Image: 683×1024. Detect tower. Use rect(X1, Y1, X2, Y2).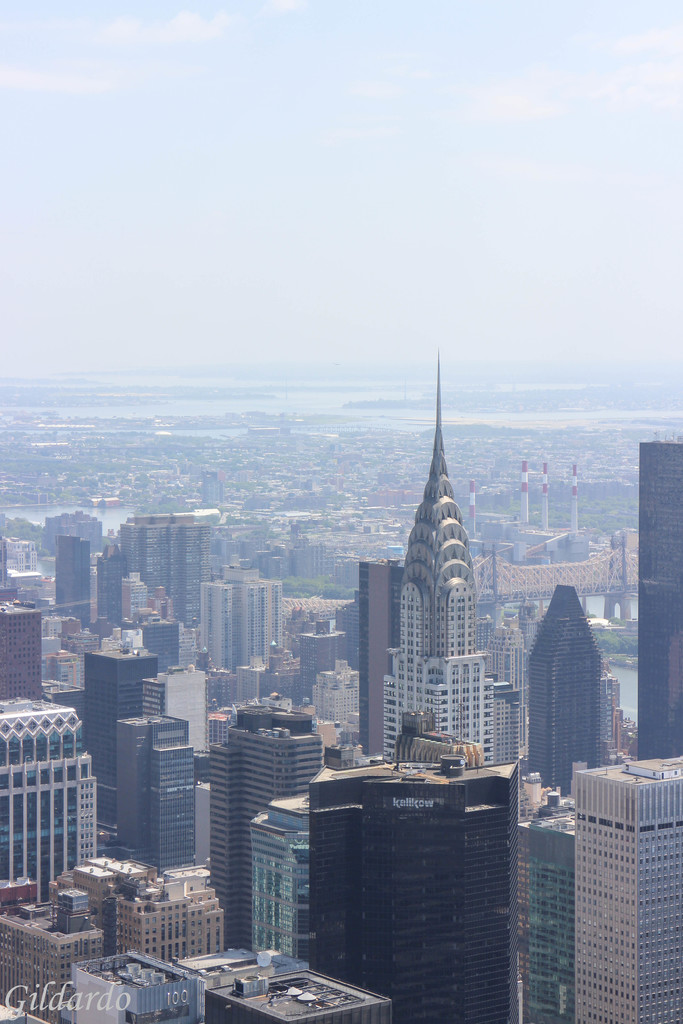
rect(251, 797, 314, 948).
